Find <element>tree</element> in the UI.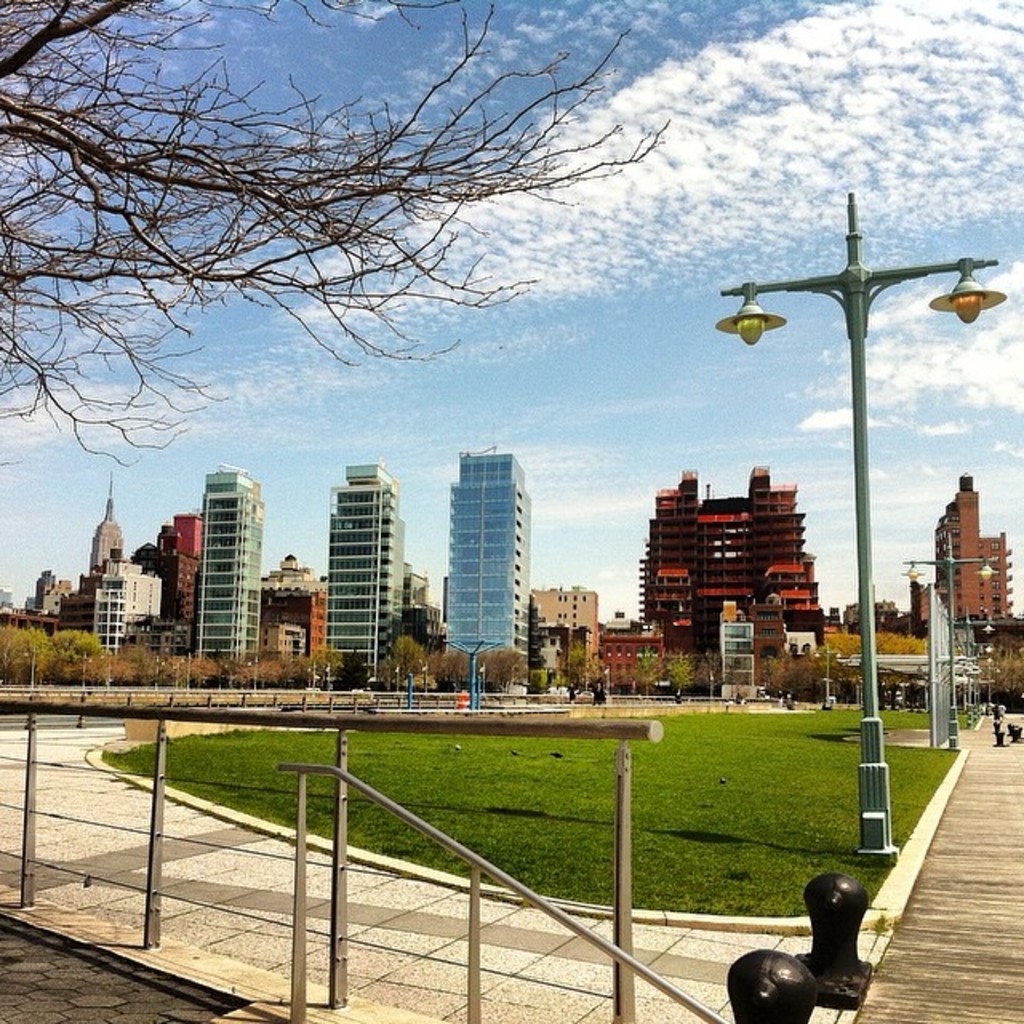
UI element at (96, 648, 118, 685).
